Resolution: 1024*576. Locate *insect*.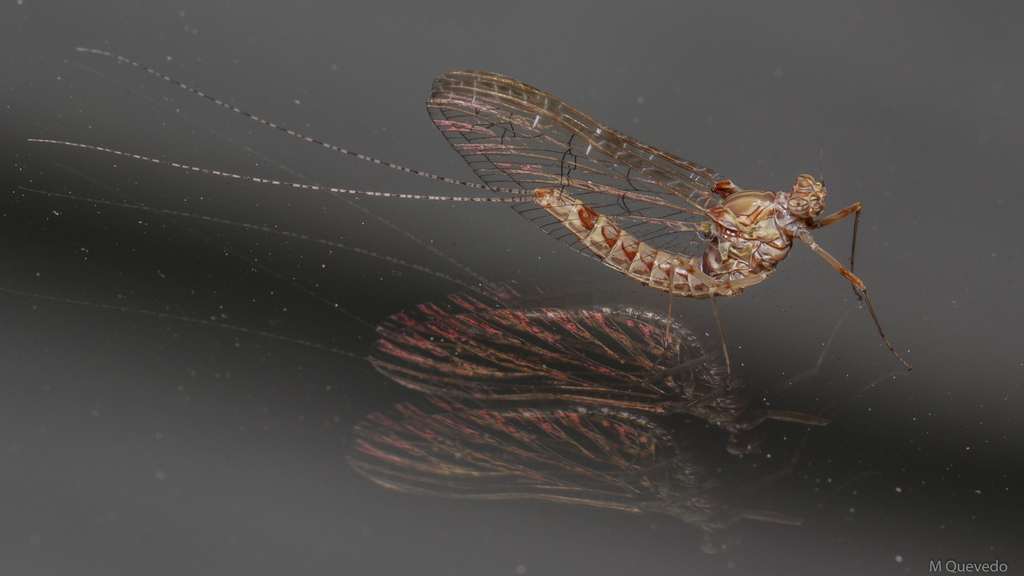
<box>28,44,913,398</box>.
